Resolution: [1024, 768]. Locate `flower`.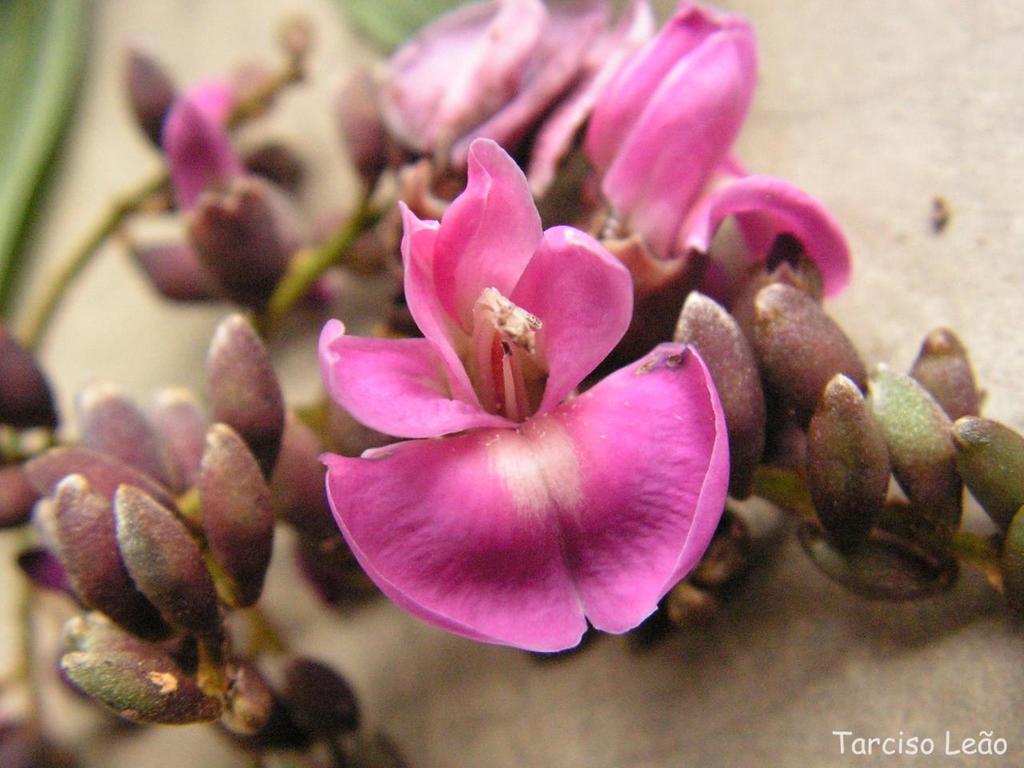
pyautogui.locateOnScreen(591, 0, 853, 370).
